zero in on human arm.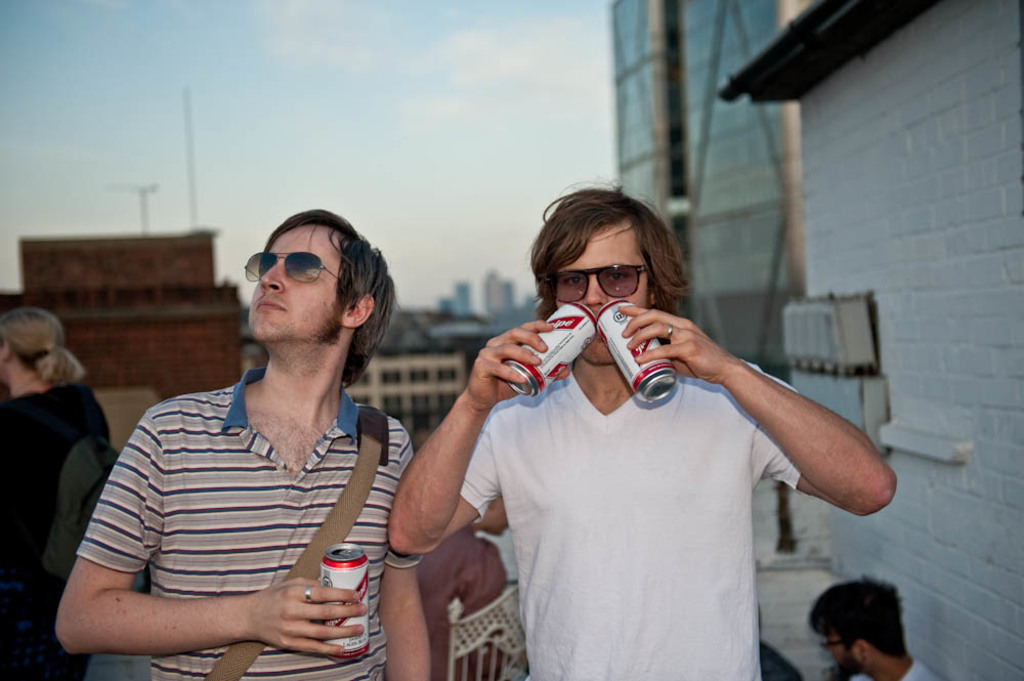
Zeroed in: 622,308,897,517.
